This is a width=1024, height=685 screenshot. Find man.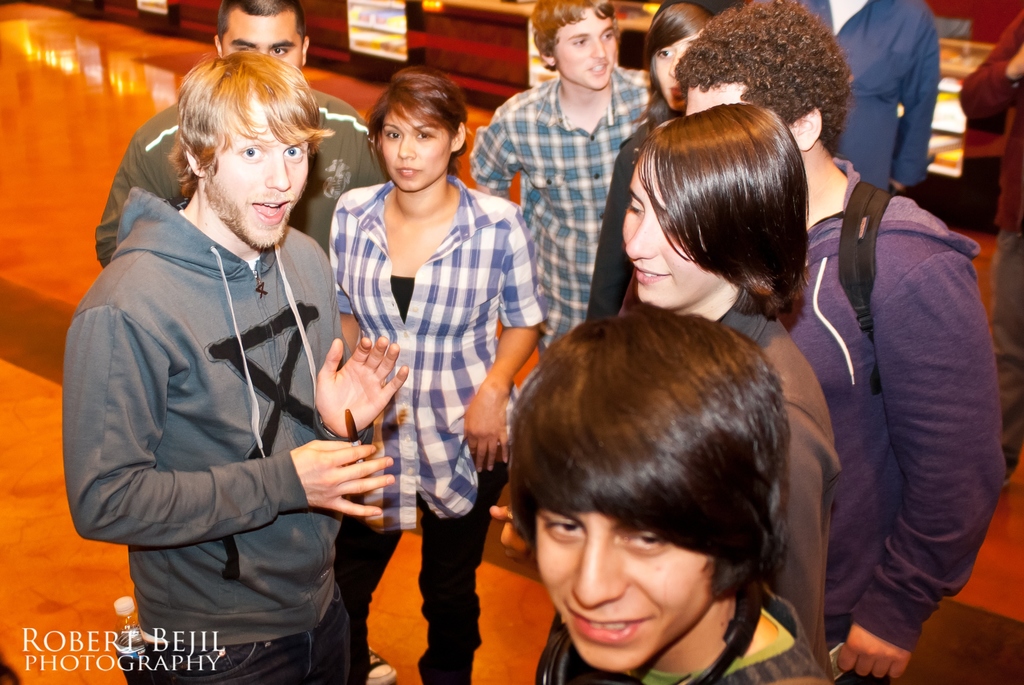
Bounding box: (93,0,383,253).
